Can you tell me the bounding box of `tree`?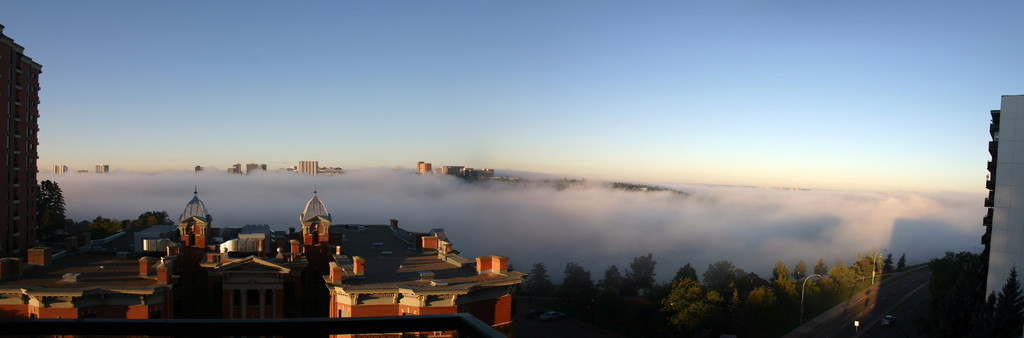
l=978, t=293, r=1002, b=337.
